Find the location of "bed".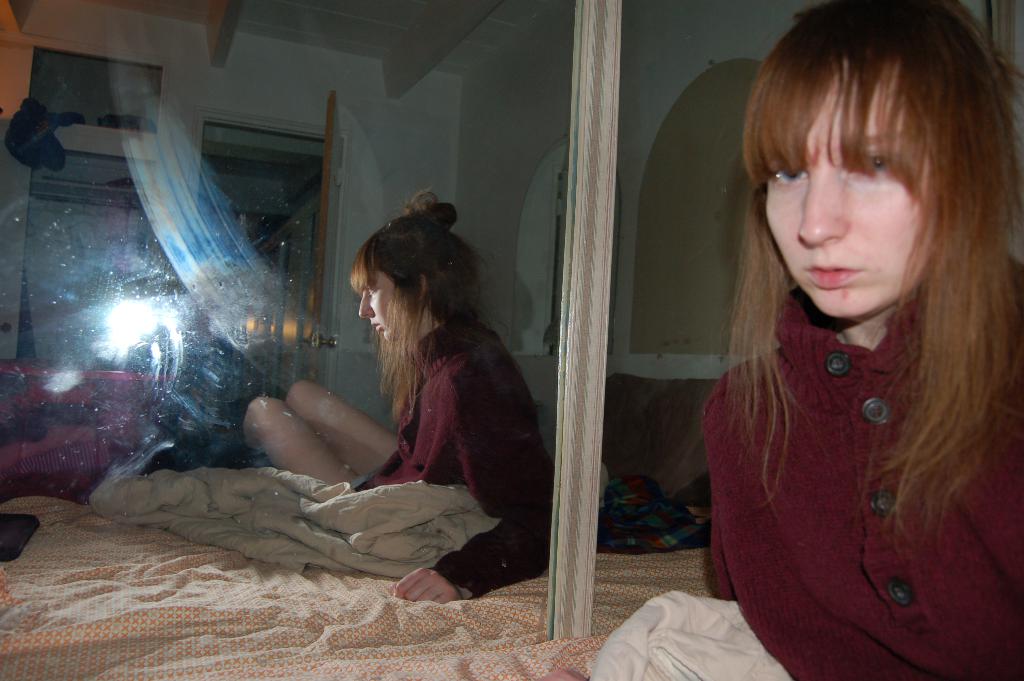
Location: region(86, 592, 792, 680).
